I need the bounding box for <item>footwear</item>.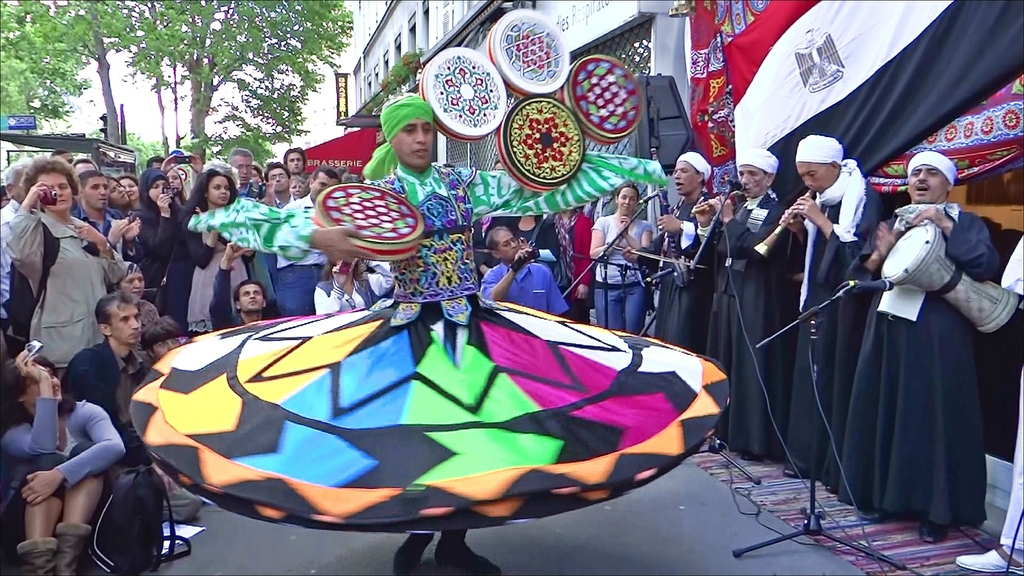
Here it is: 918 516 951 543.
